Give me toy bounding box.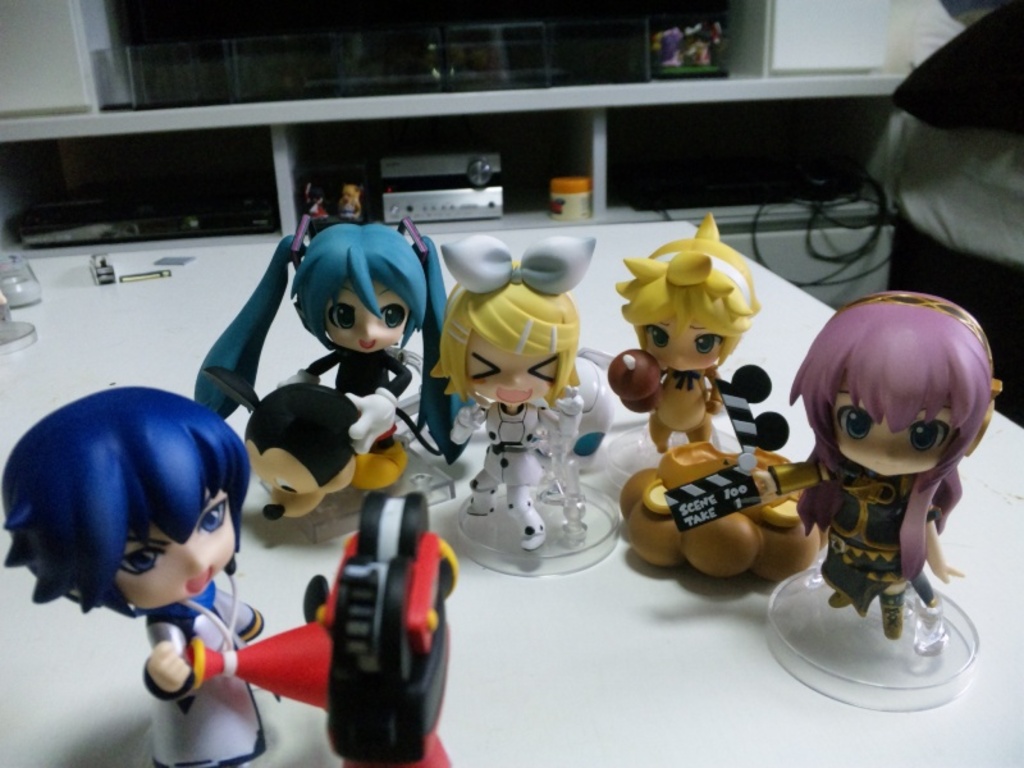
214:352:429:548.
